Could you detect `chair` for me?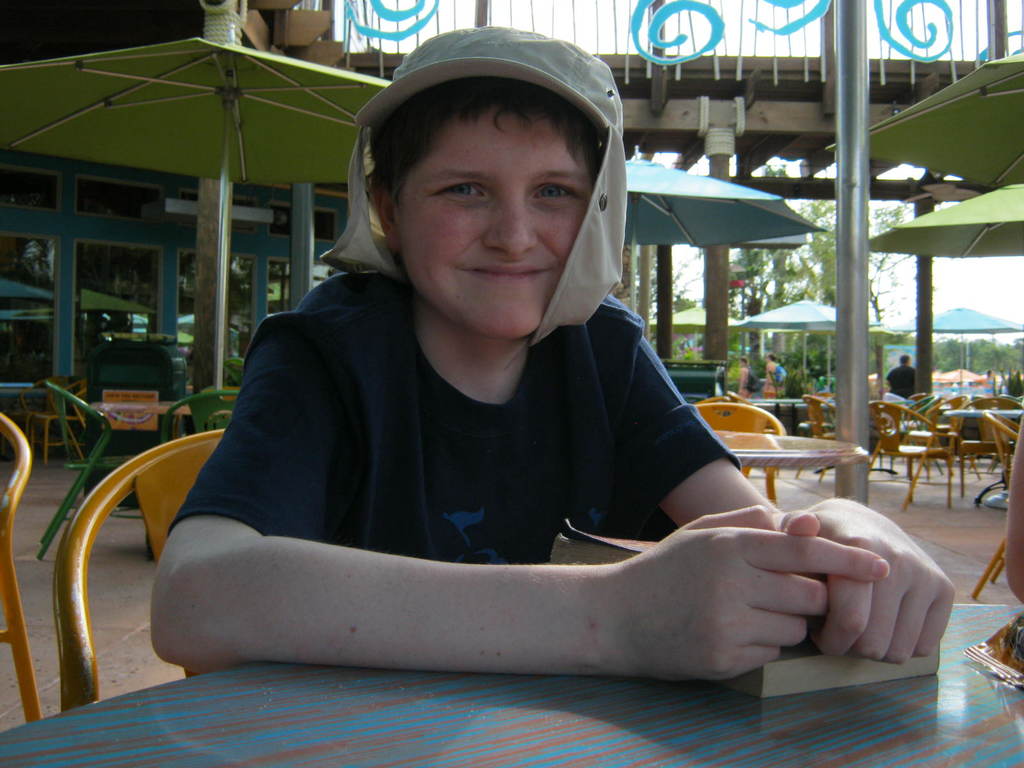
Detection result: box=[163, 393, 242, 436].
